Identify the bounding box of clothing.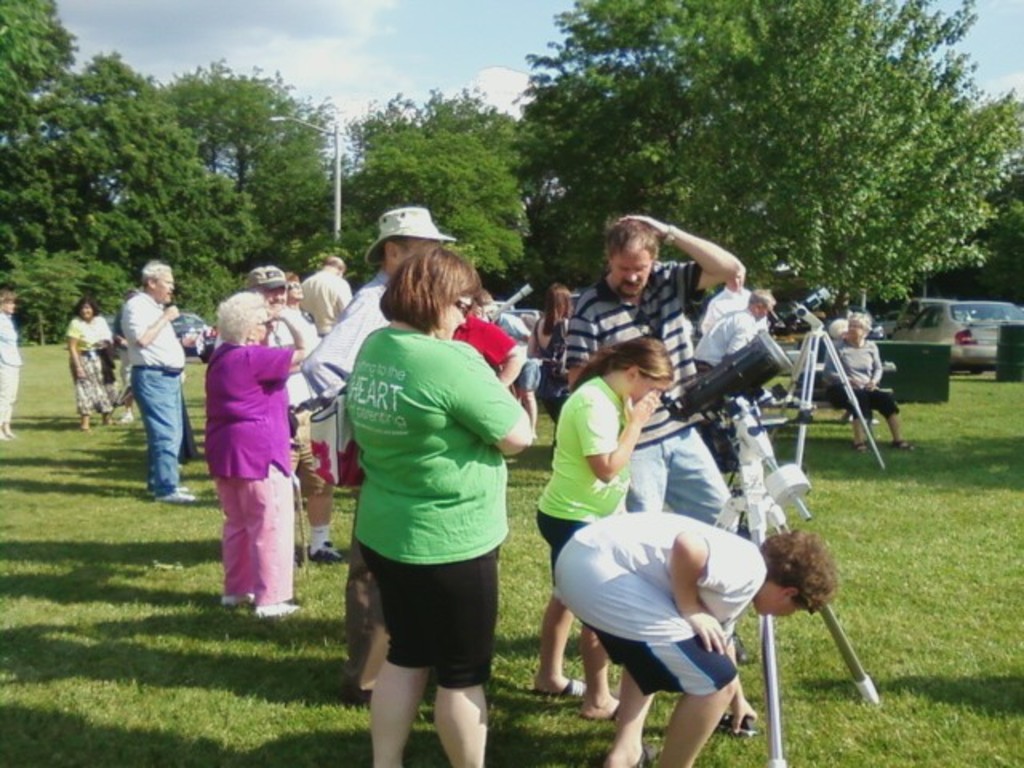
304, 272, 394, 686.
